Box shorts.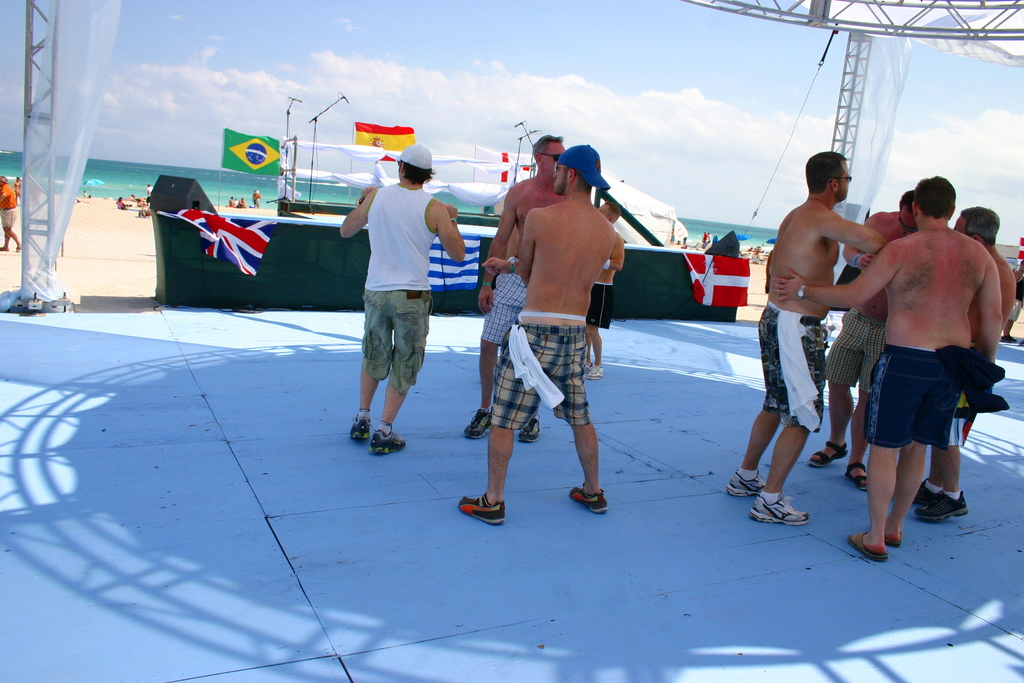
(left=483, top=325, right=586, bottom=429).
